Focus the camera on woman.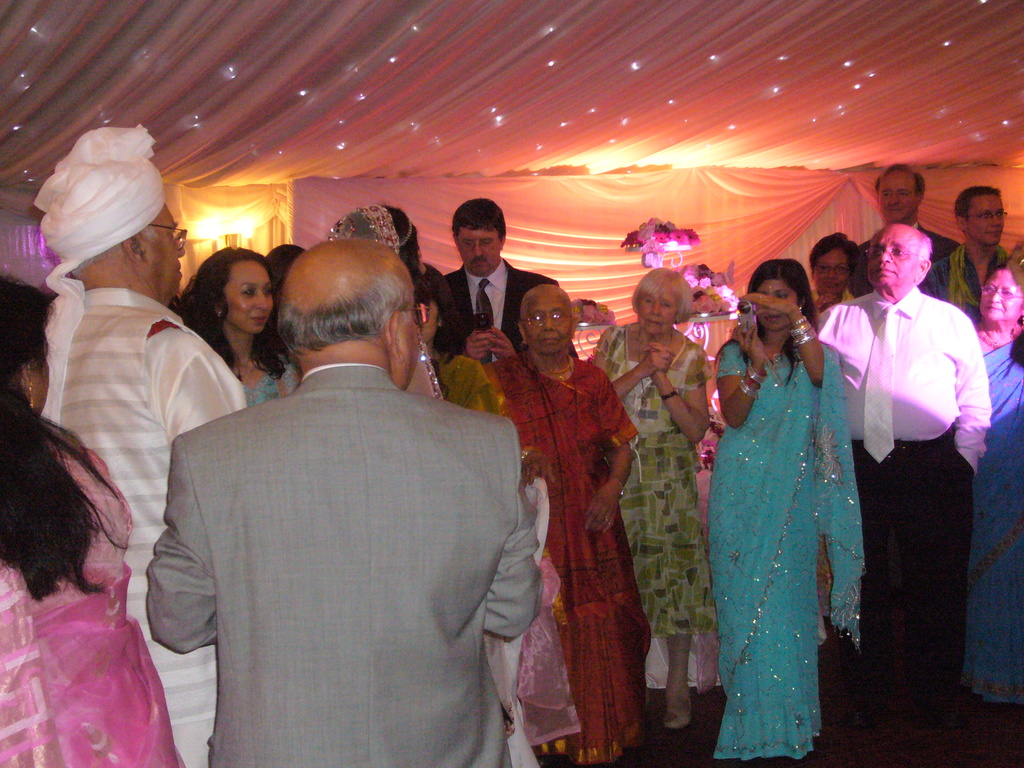
Focus region: [601, 265, 717, 728].
